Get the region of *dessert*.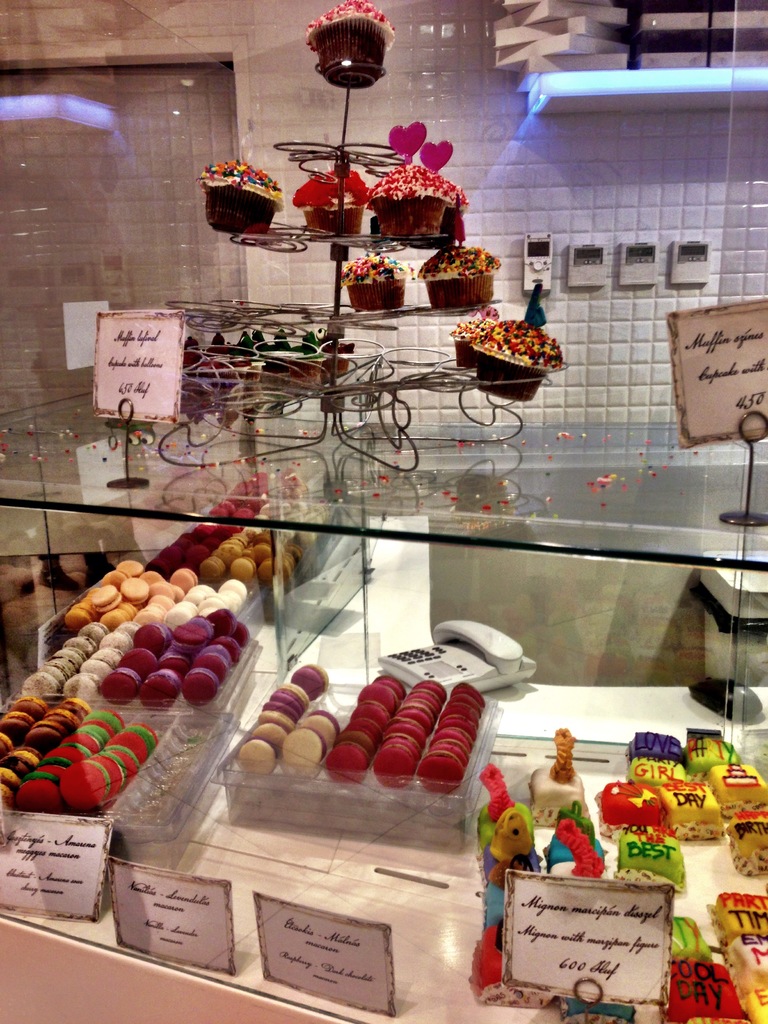
bbox=(227, 726, 269, 767).
